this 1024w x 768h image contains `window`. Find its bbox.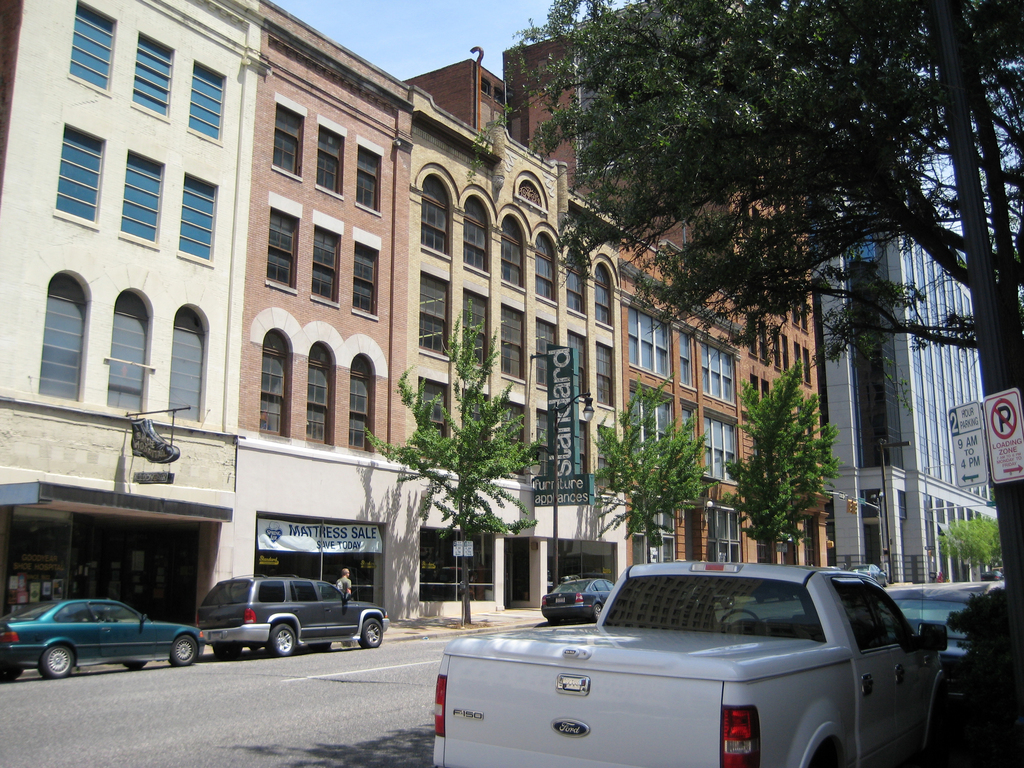
detection(791, 343, 804, 384).
